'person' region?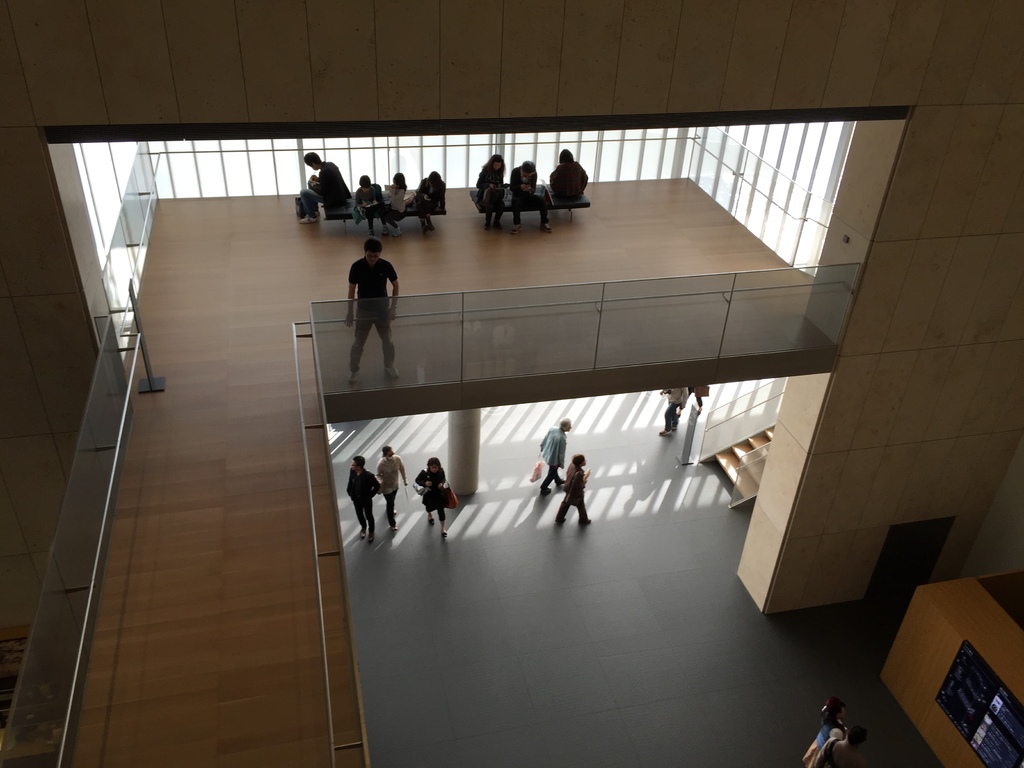
<box>374,447,408,532</box>
